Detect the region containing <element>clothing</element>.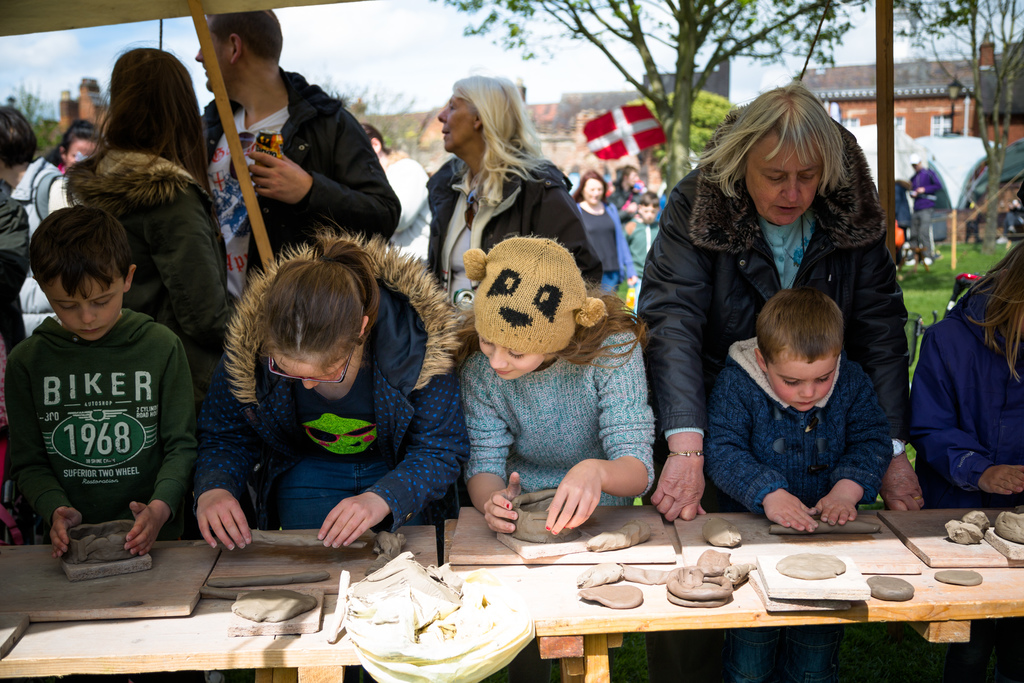
0,173,31,353.
